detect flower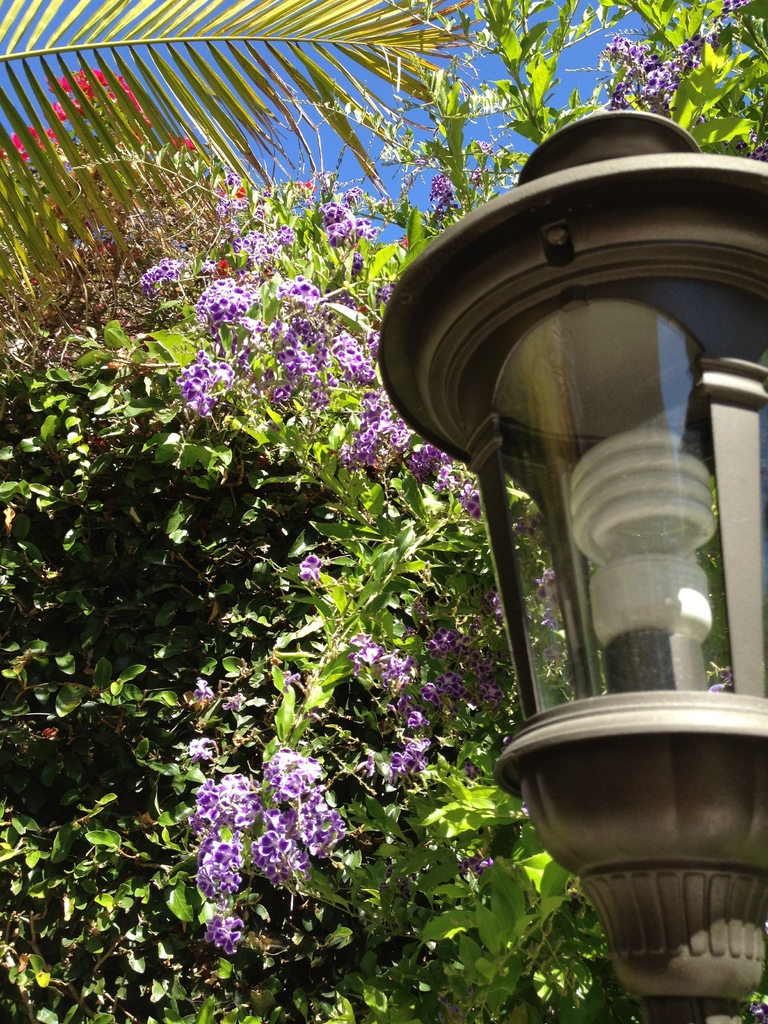
[456,848,487,874]
